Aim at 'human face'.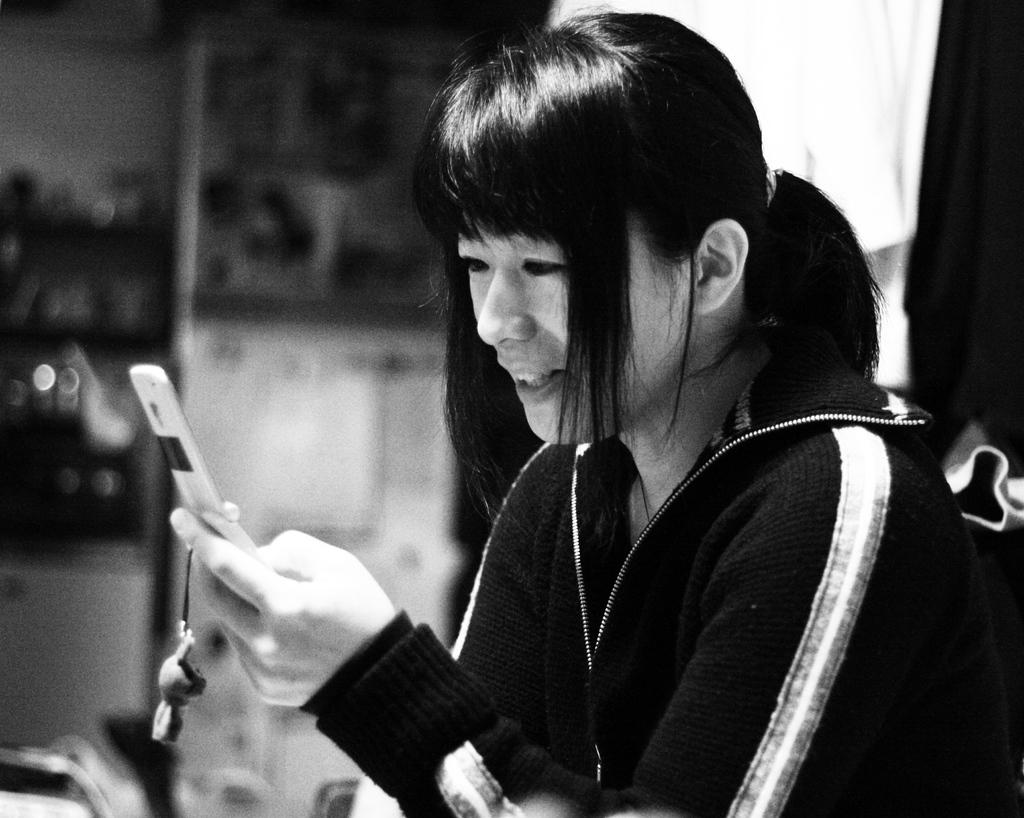
Aimed at (456,231,692,446).
